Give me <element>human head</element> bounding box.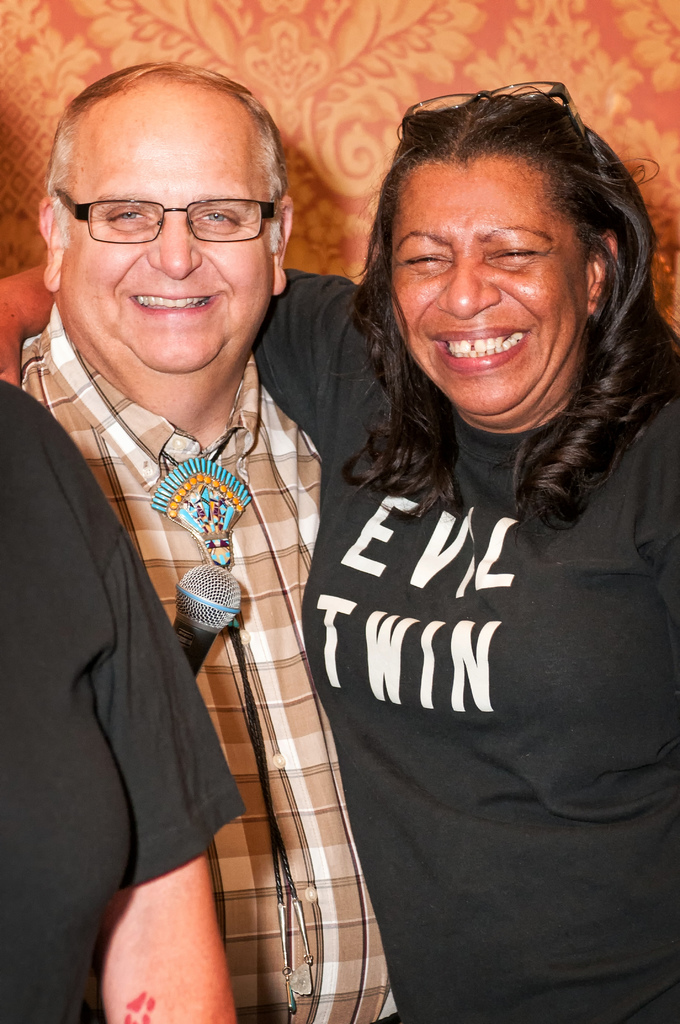
bbox=[31, 58, 297, 371].
